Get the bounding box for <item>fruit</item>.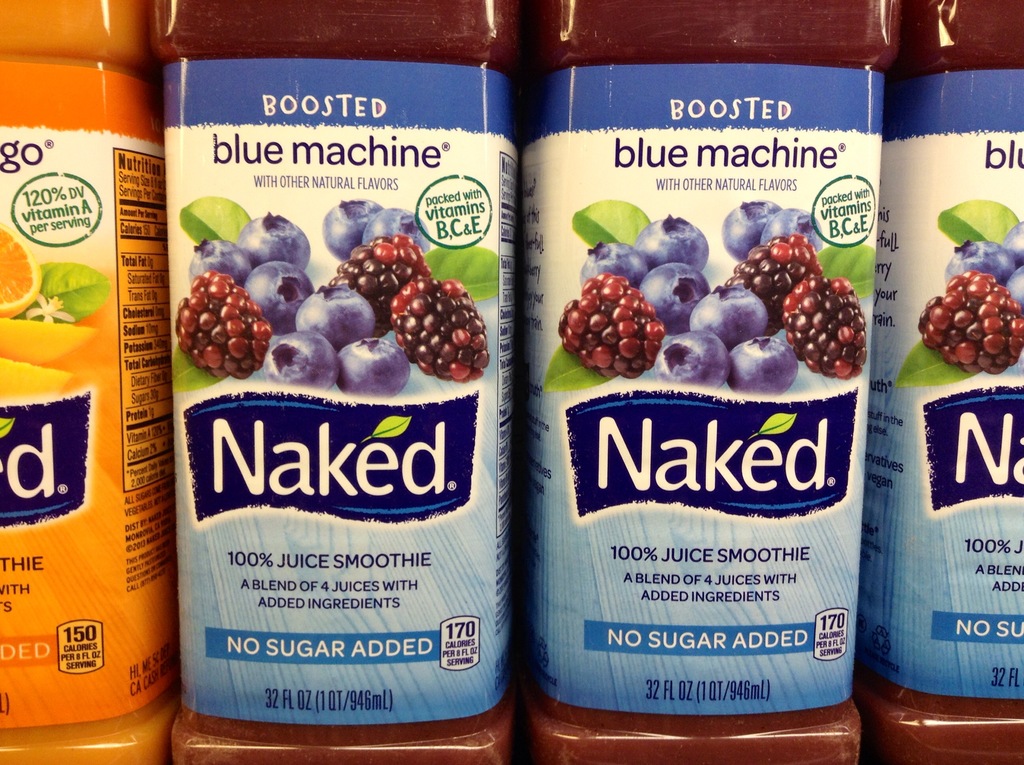
633, 259, 717, 341.
